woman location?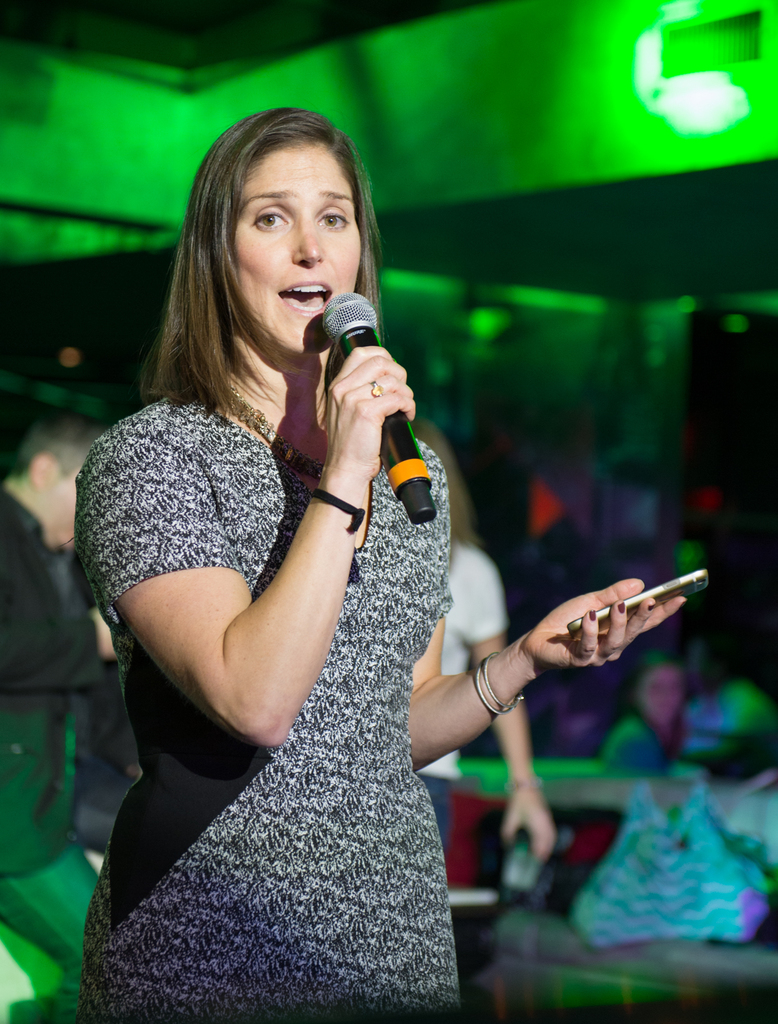
x1=606, y1=650, x2=685, y2=778
